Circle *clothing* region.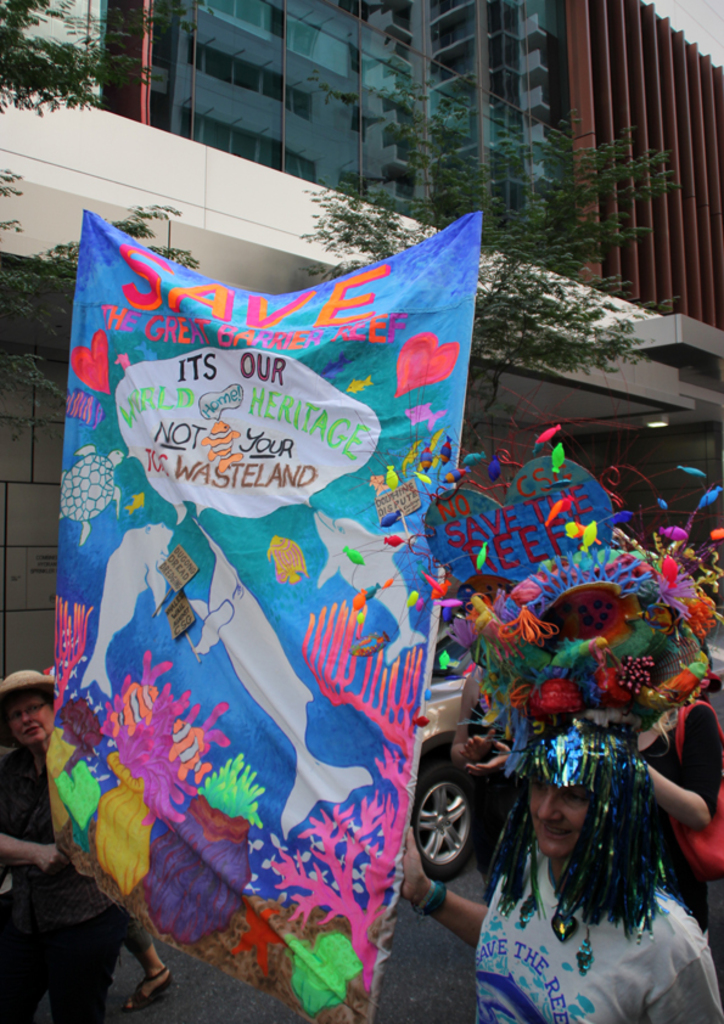
Region: 0/741/136/1023.
